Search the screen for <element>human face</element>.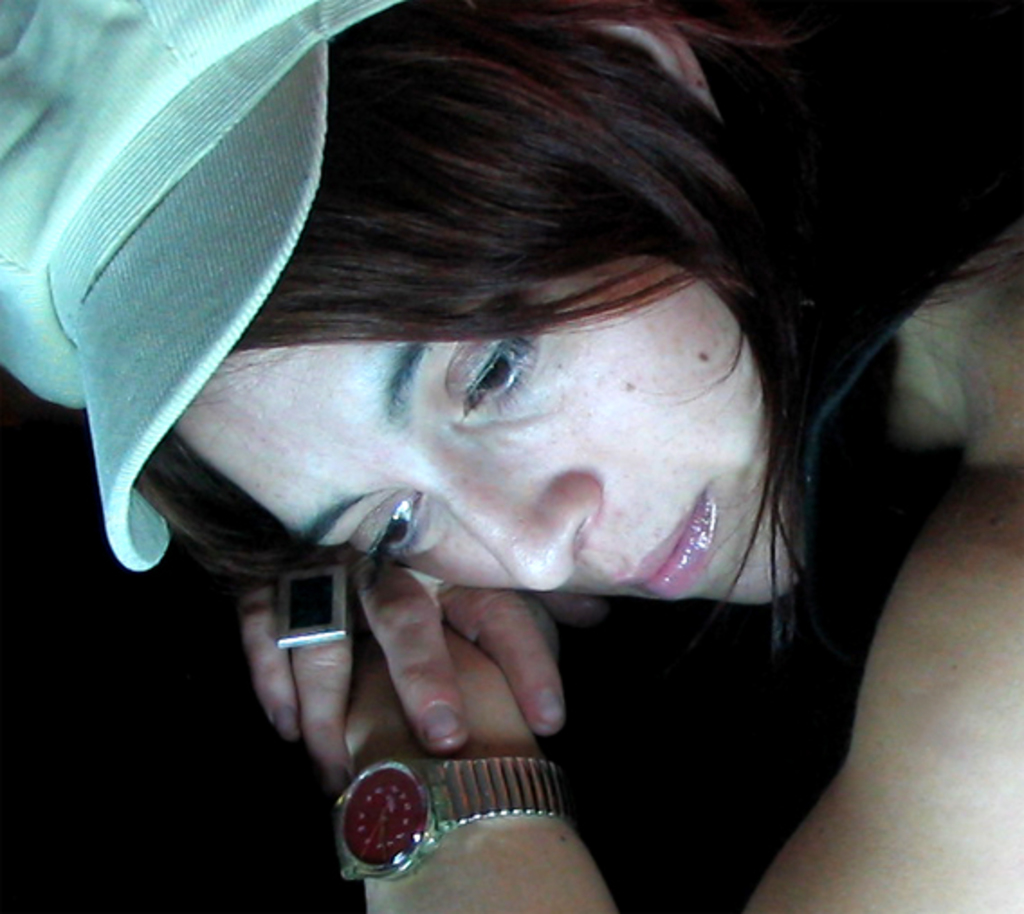
Found at locate(169, 249, 795, 579).
